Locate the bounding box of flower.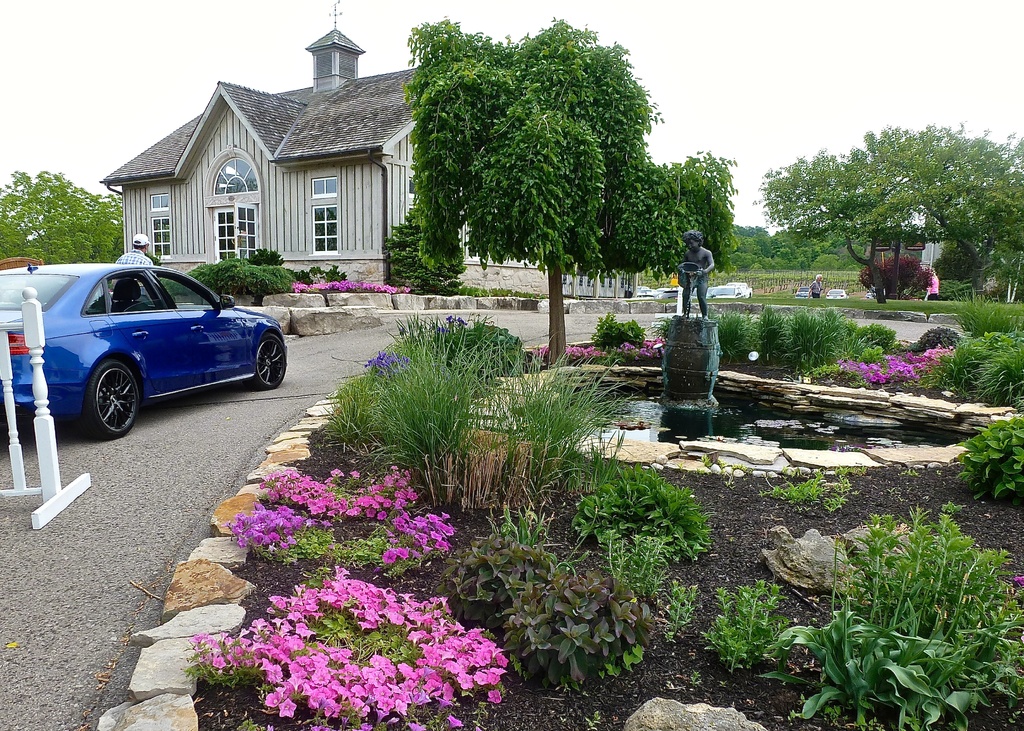
Bounding box: left=303, top=663, right=344, bottom=702.
